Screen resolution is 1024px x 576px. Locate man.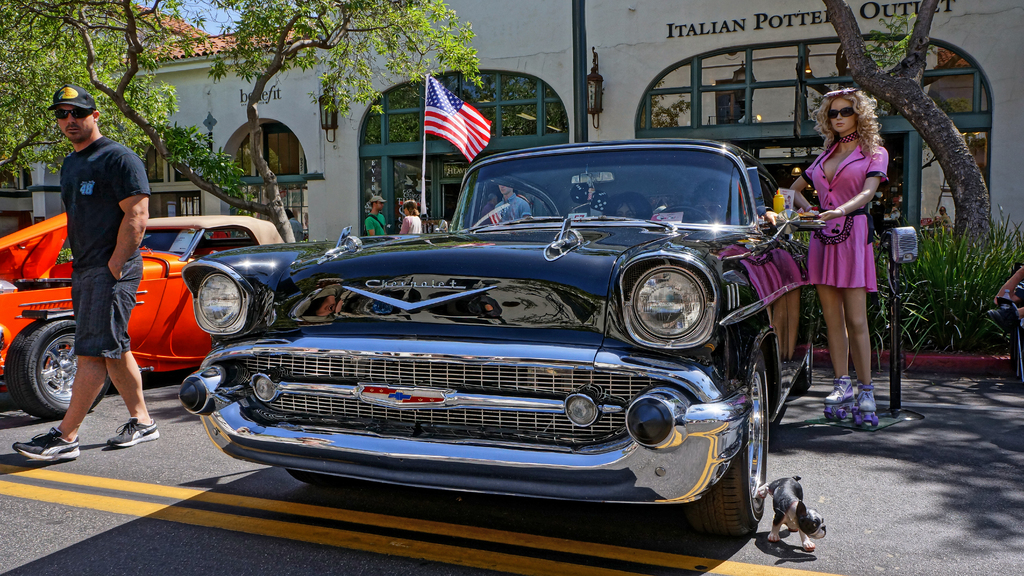
region(47, 110, 175, 434).
